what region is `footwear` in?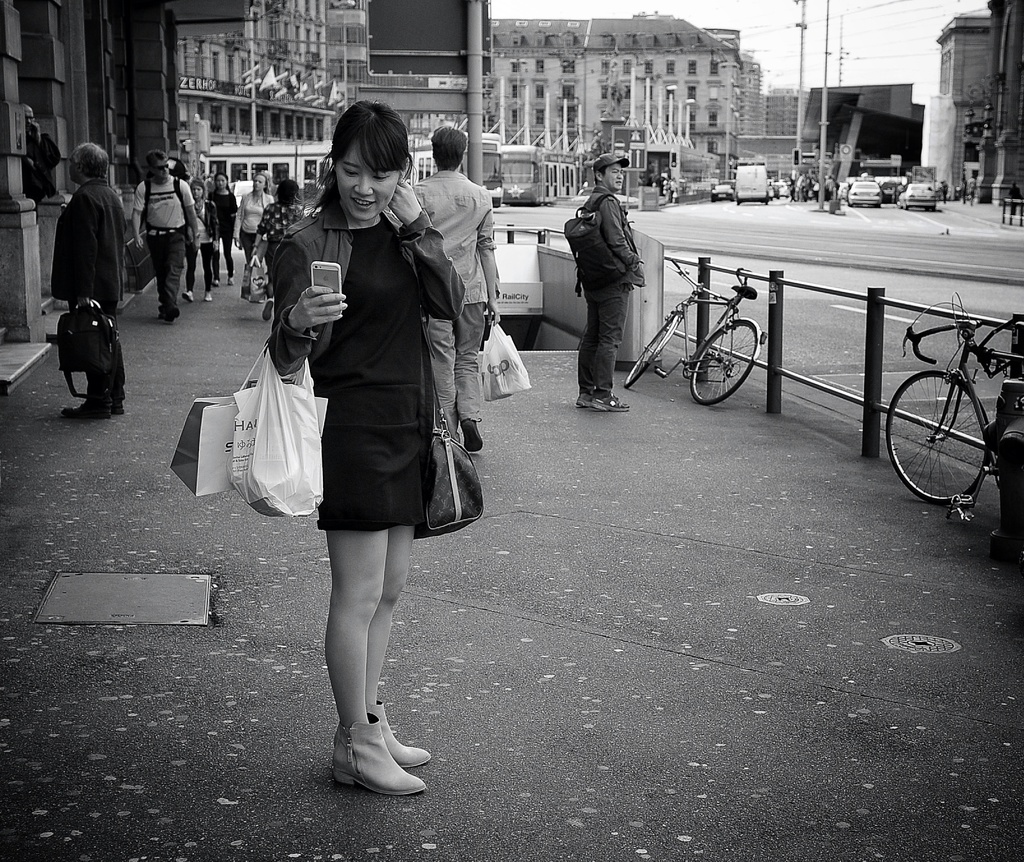
(111,409,125,414).
